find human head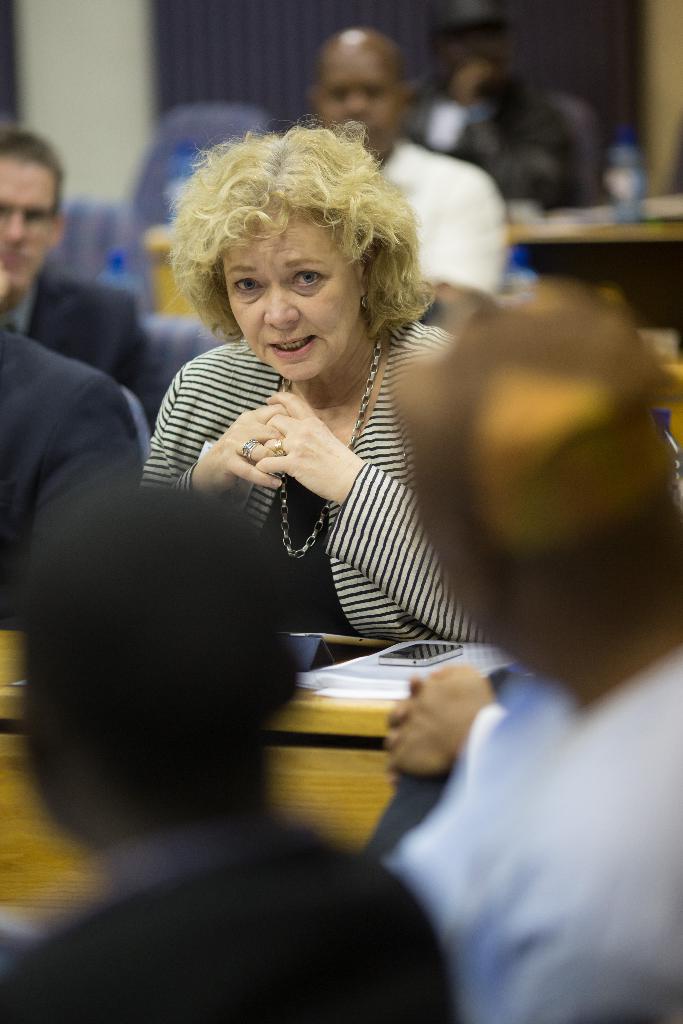
[x1=0, y1=120, x2=71, y2=316]
